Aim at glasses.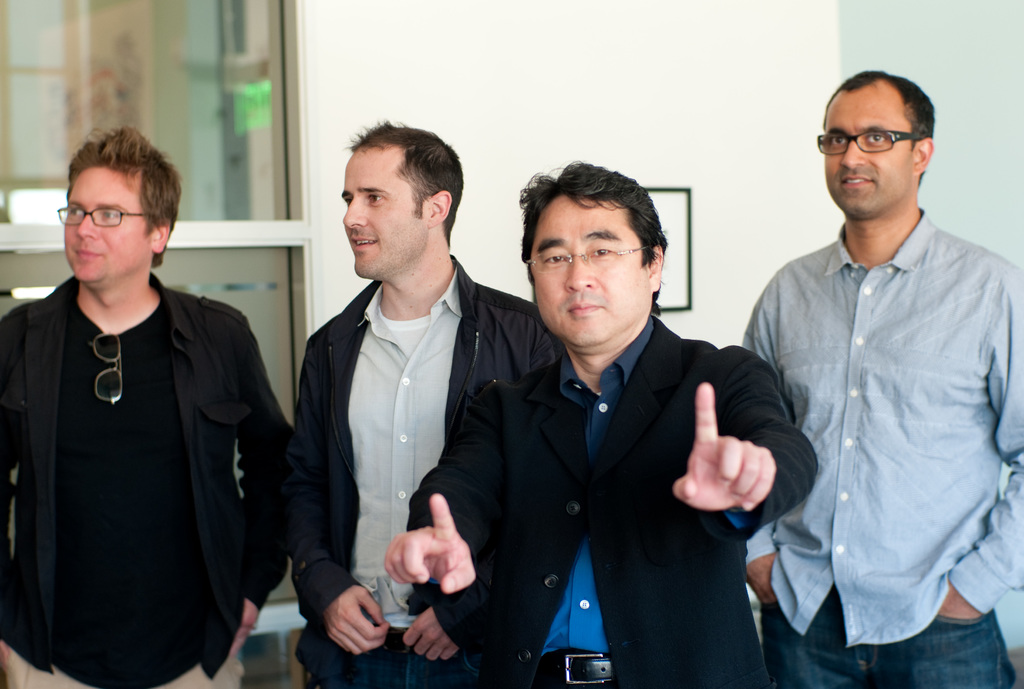
Aimed at <box>818,129,924,153</box>.
